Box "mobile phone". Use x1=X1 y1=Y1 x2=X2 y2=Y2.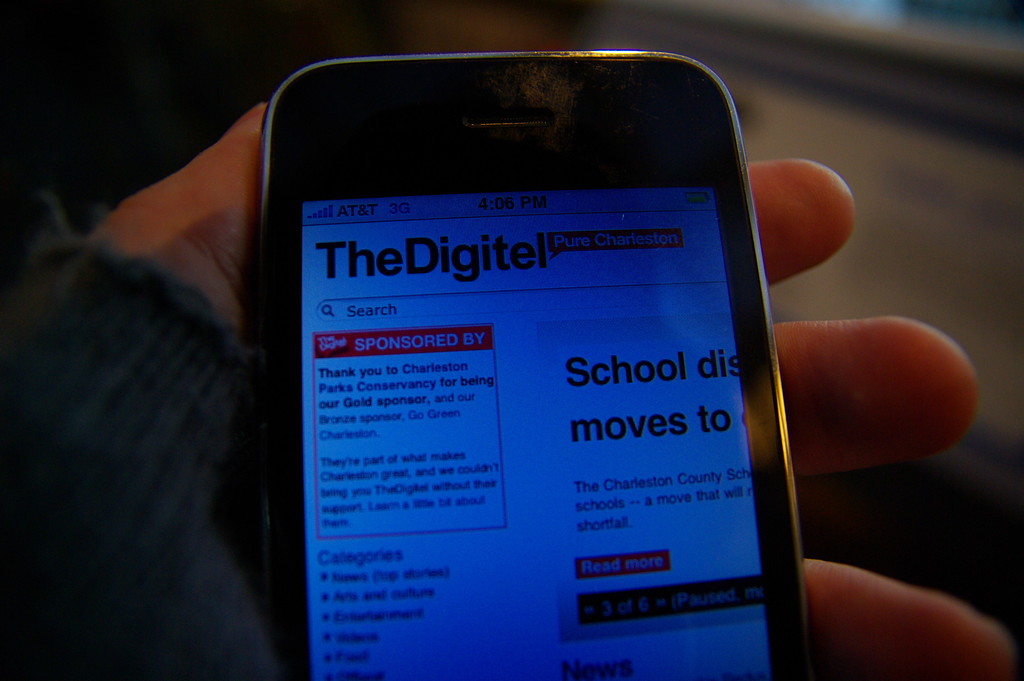
x1=227 y1=25 x2=828 y2=680.
